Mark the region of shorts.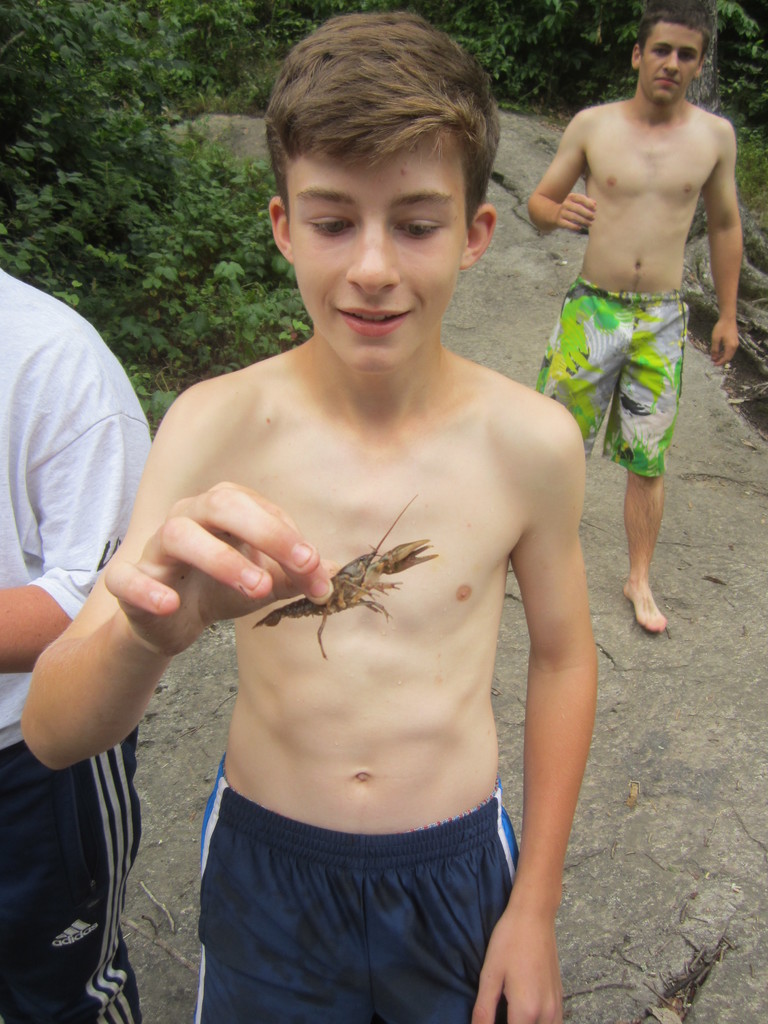
Region: 0:739:143:1023.
